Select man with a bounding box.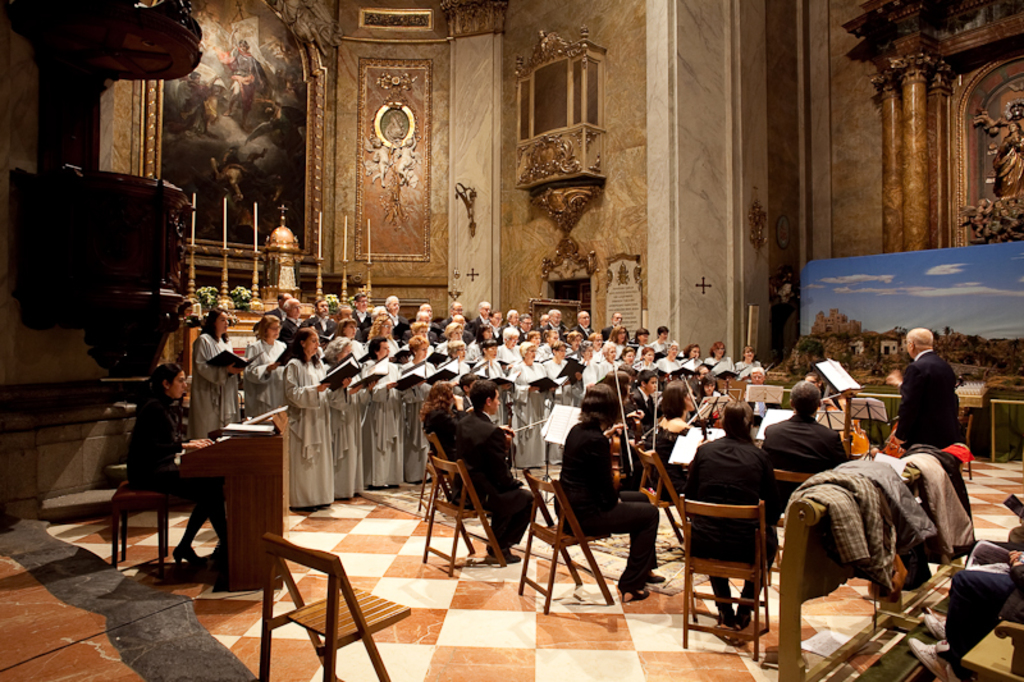
locate(271, 294, 311, 358).
